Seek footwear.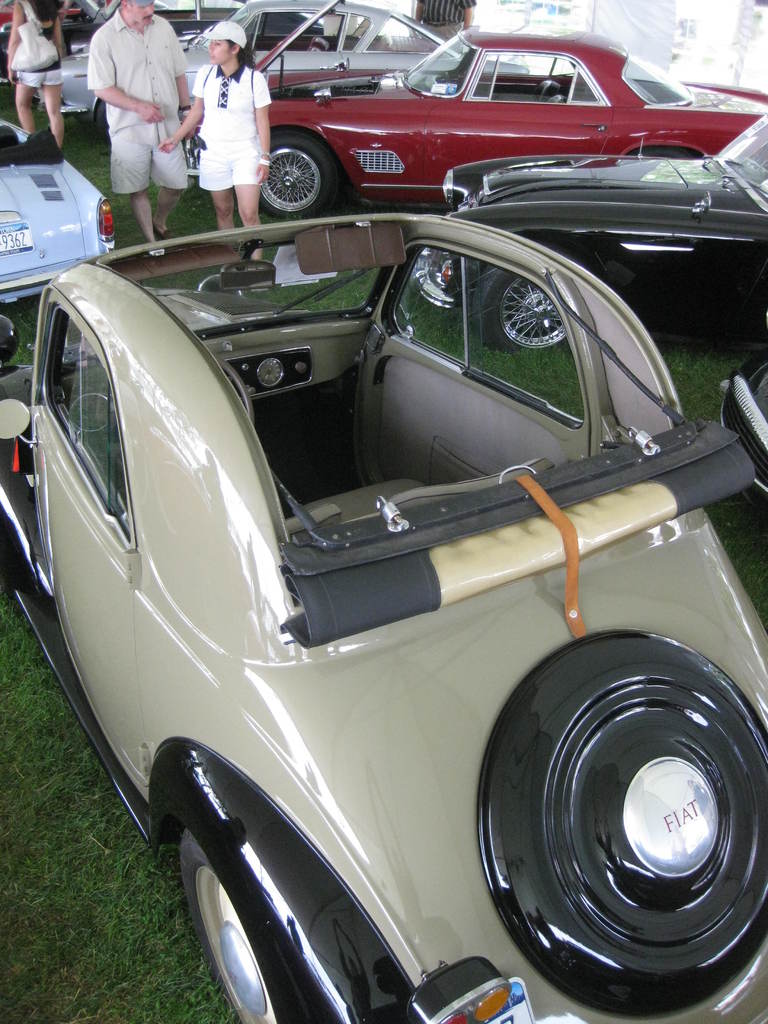
rect(152, 224, 172, 241).
